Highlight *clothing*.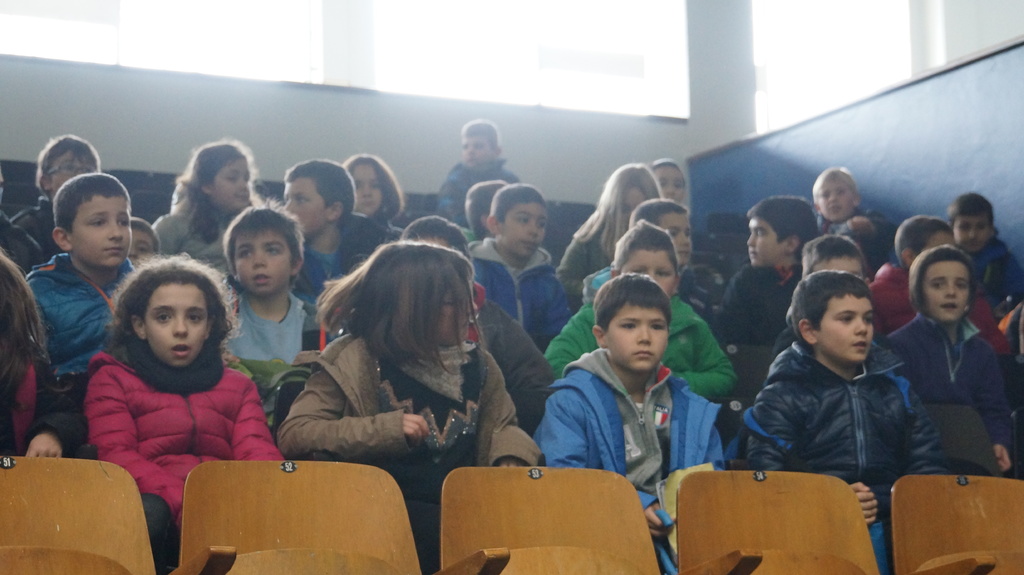
Highlighted region: 716/263/810/340.
